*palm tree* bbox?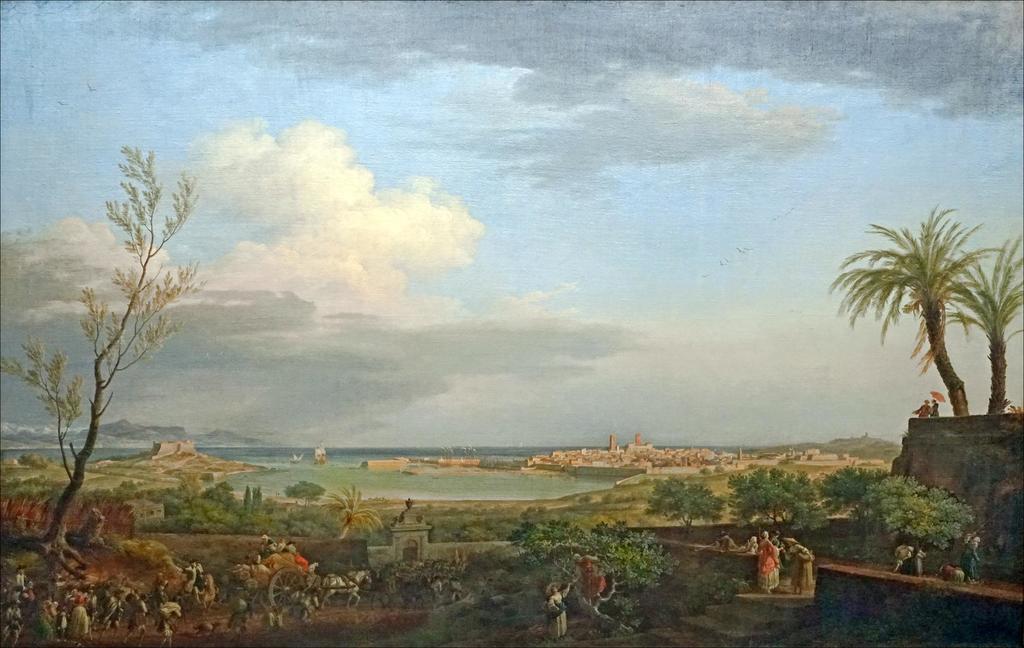
[left=845, top=217, right=998, bottom=445]
